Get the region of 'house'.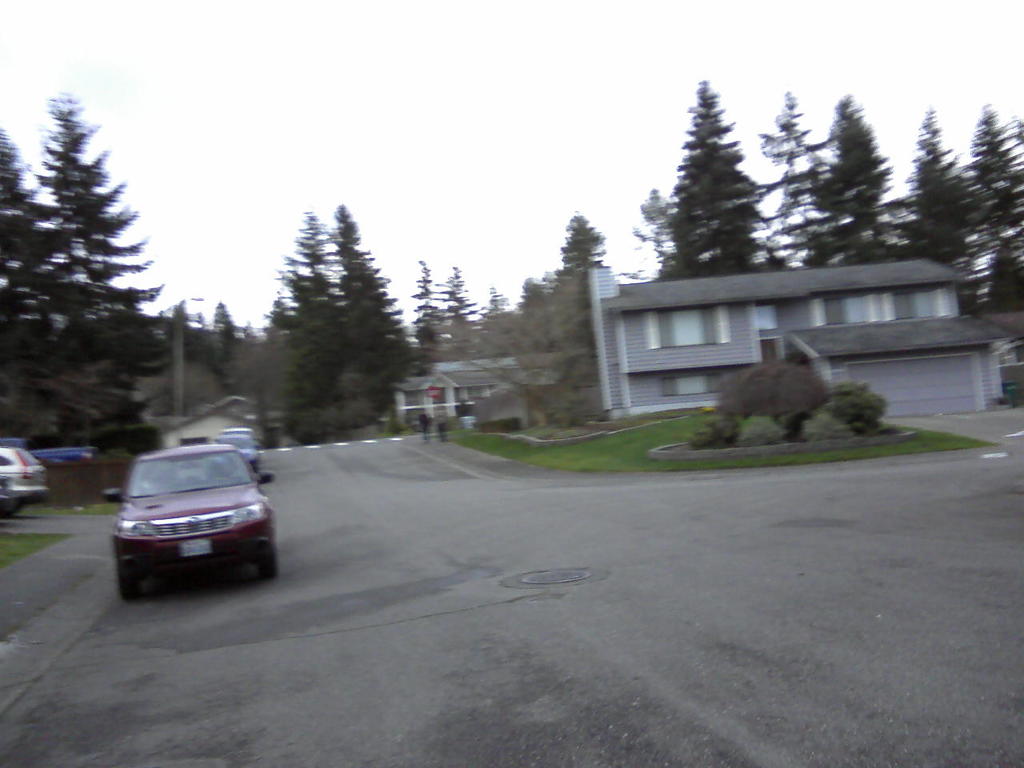
<region>586, 258, 957, 422</region>.
